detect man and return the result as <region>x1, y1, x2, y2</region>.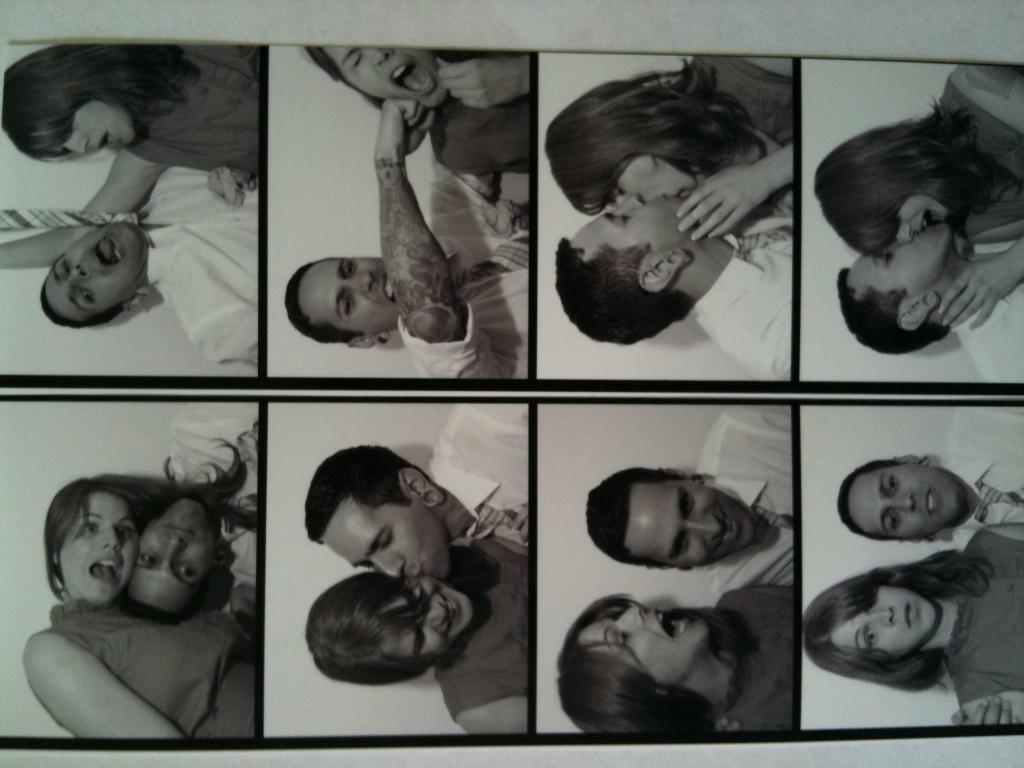
<region>33, 158, 262, 363</region>.
